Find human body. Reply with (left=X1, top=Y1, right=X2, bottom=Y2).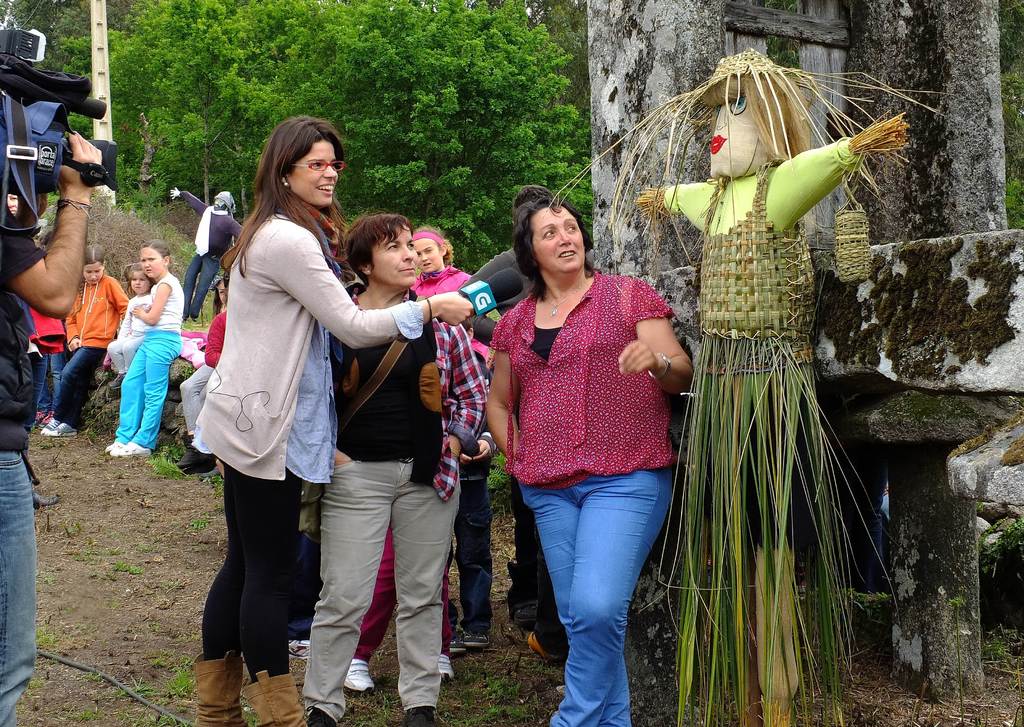
(left=476, top=181, right=692, bottom=710).
